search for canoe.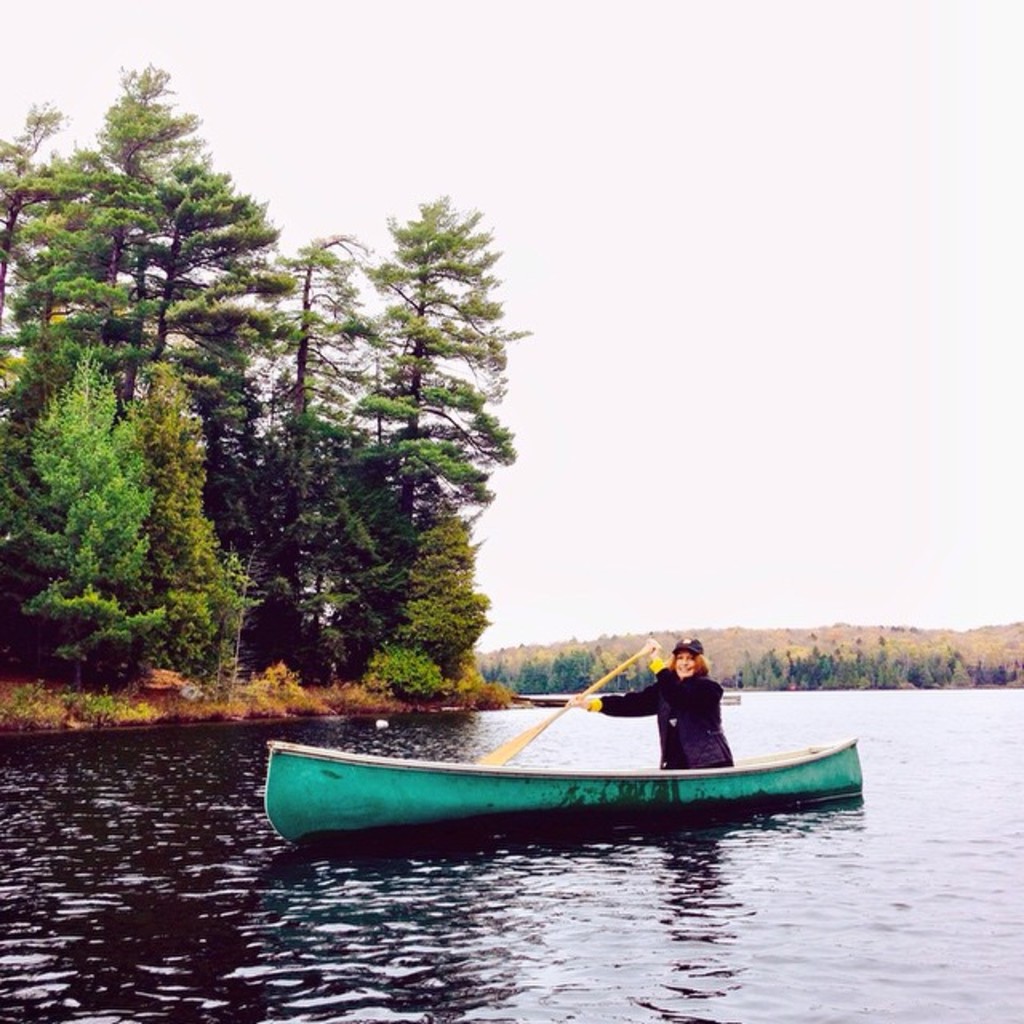
Found at rect(267, 731, 861, 840).
